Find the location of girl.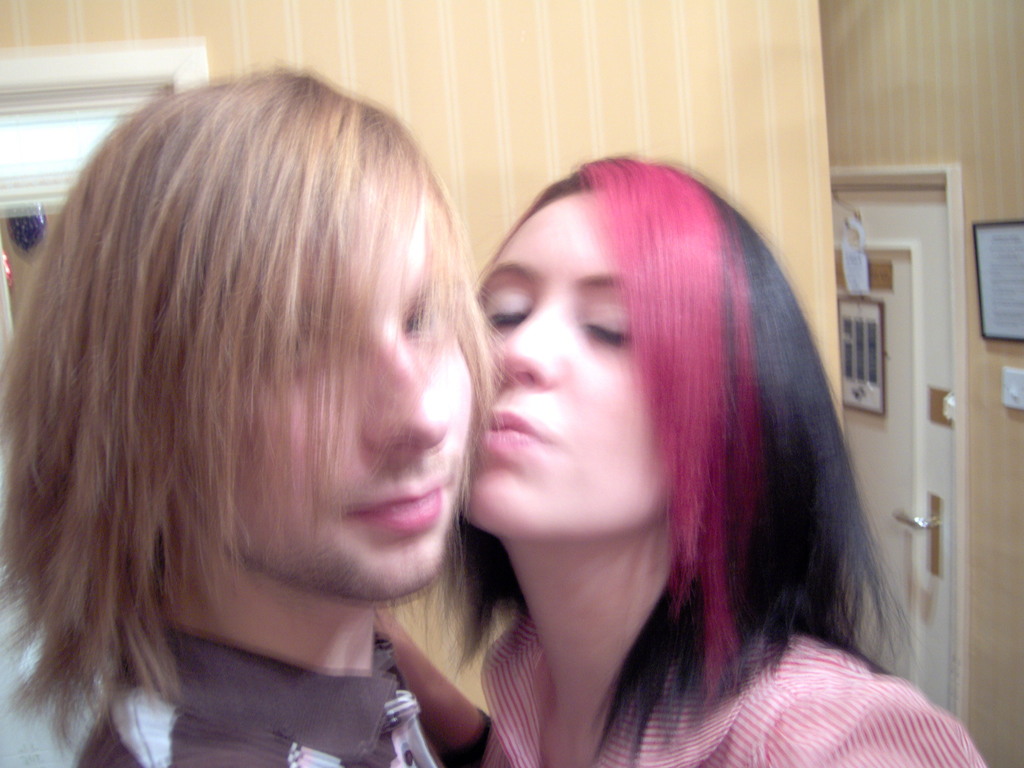
Location: [x1=371, y1=148, x2=991, y2=767].
